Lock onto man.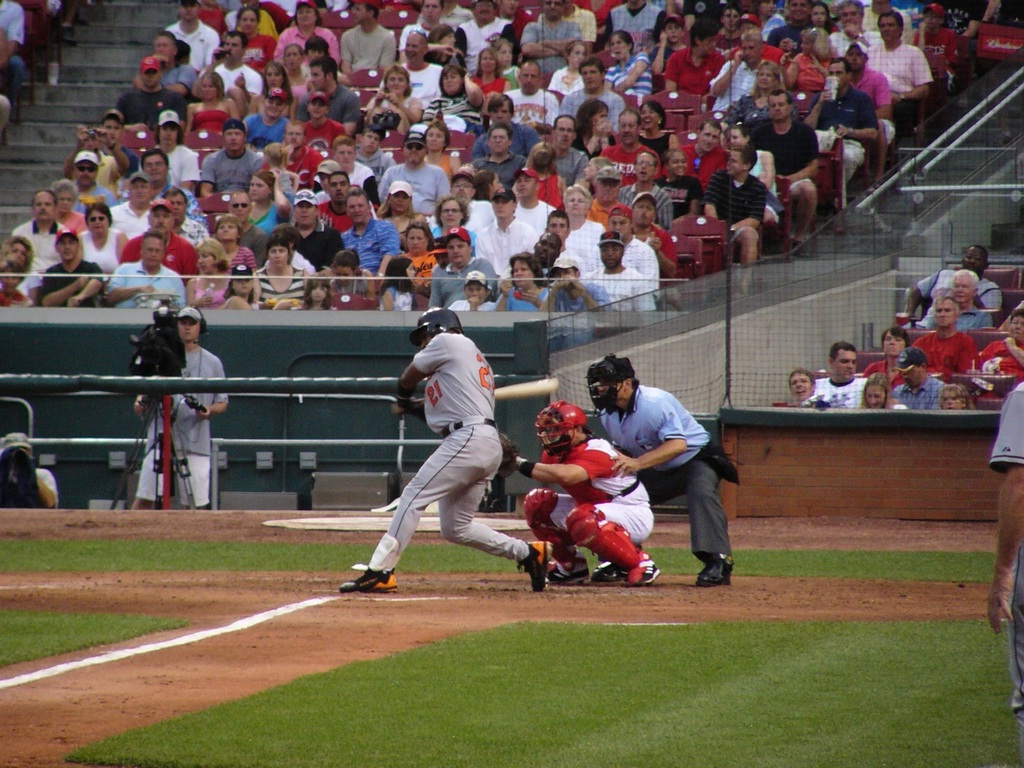
Locked: (left=600, top=204, right=661, bottom=278).
